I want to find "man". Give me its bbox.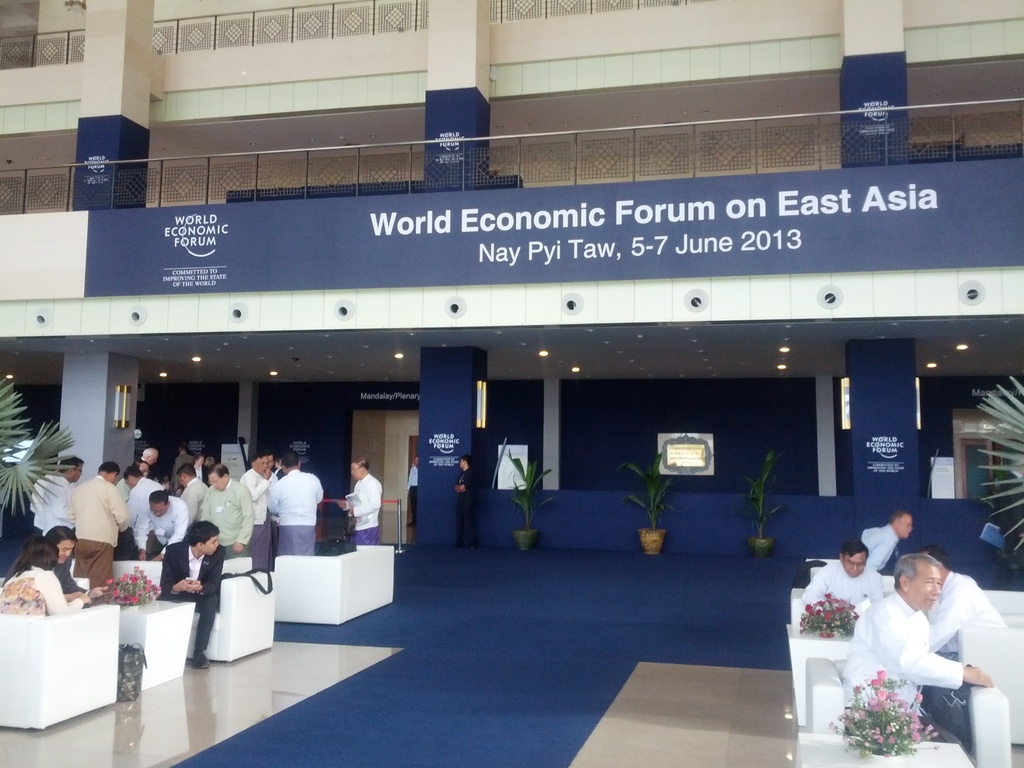
[995, 464, 1023, 576].
